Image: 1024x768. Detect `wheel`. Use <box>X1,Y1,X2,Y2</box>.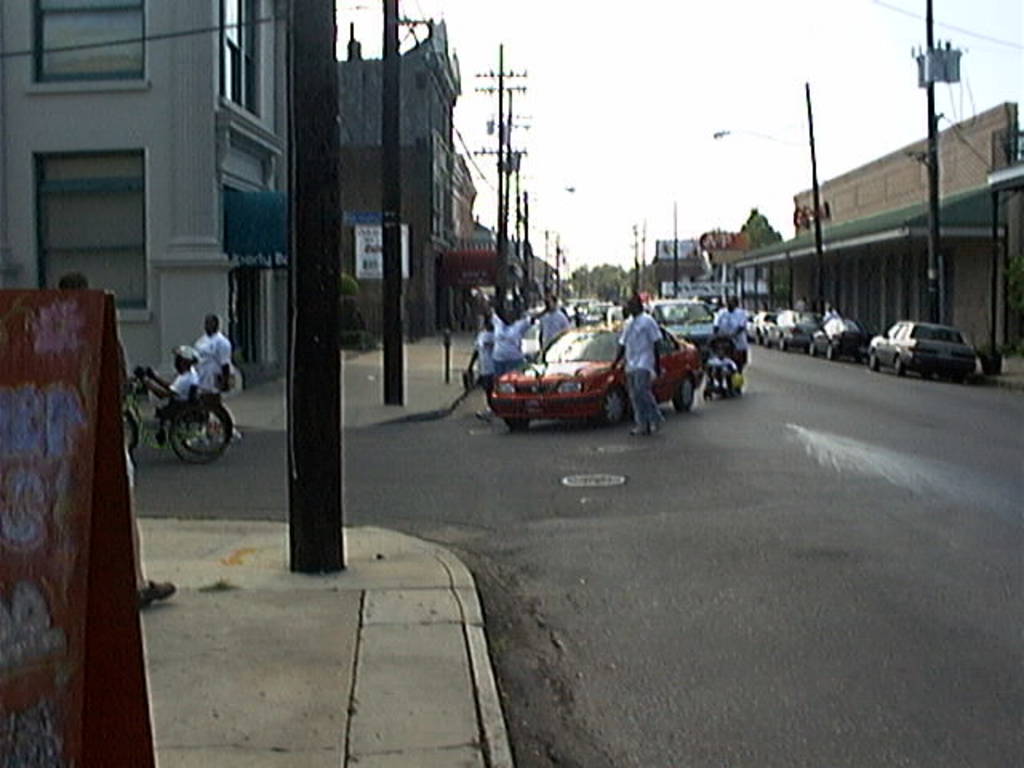
<box>891,349,907,374</box>.
